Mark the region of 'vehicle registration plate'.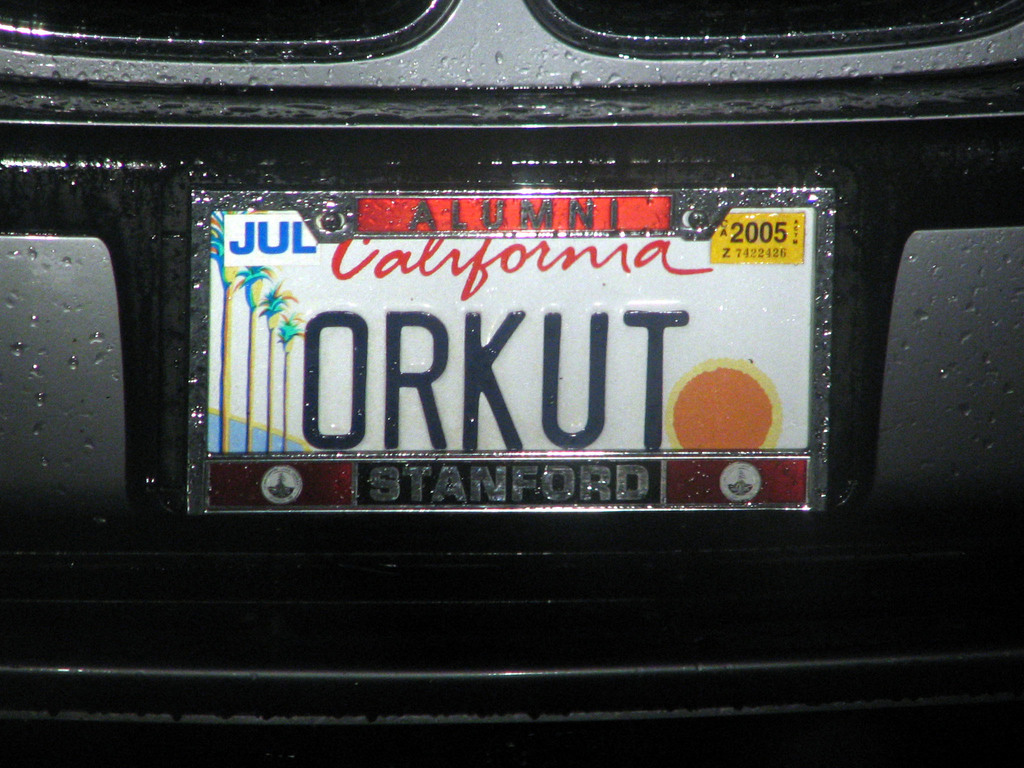
Region: pyautogui.locateOnScreen(186, 185, 836, 514).
